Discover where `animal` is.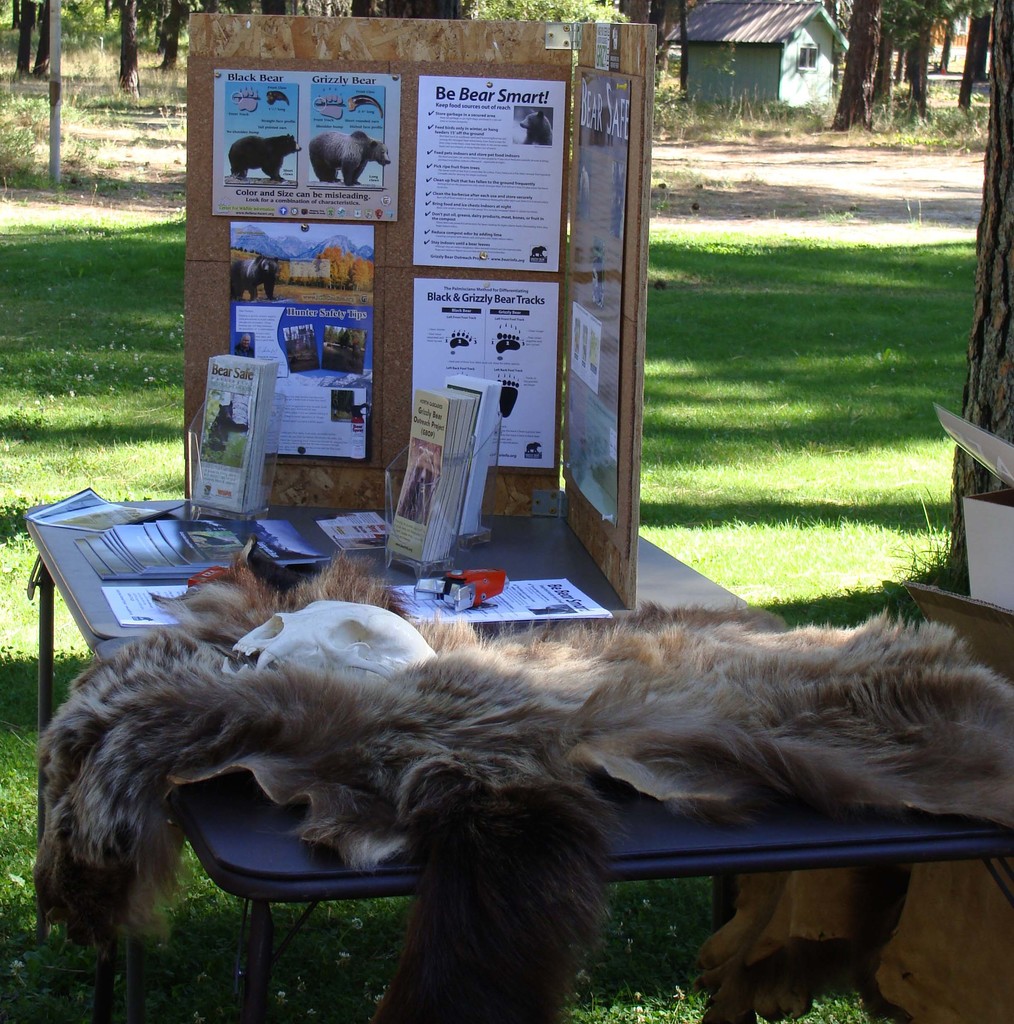
Discovered at l=307, t=128, r=392, b=184.
